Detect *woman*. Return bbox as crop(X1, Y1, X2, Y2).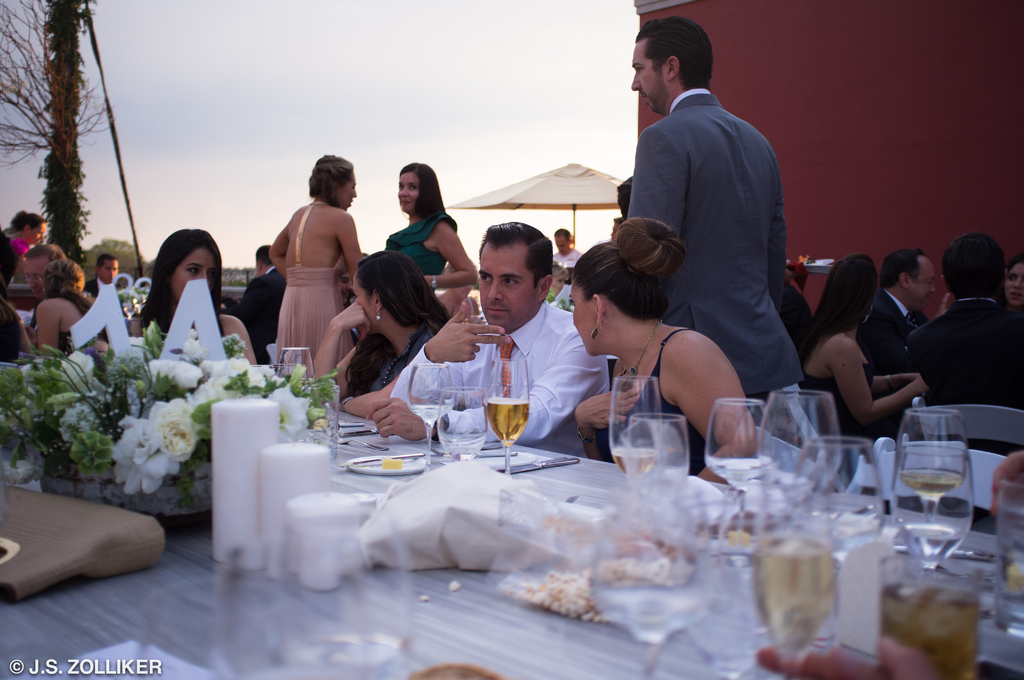
crop(318, 247, 456, 415).
